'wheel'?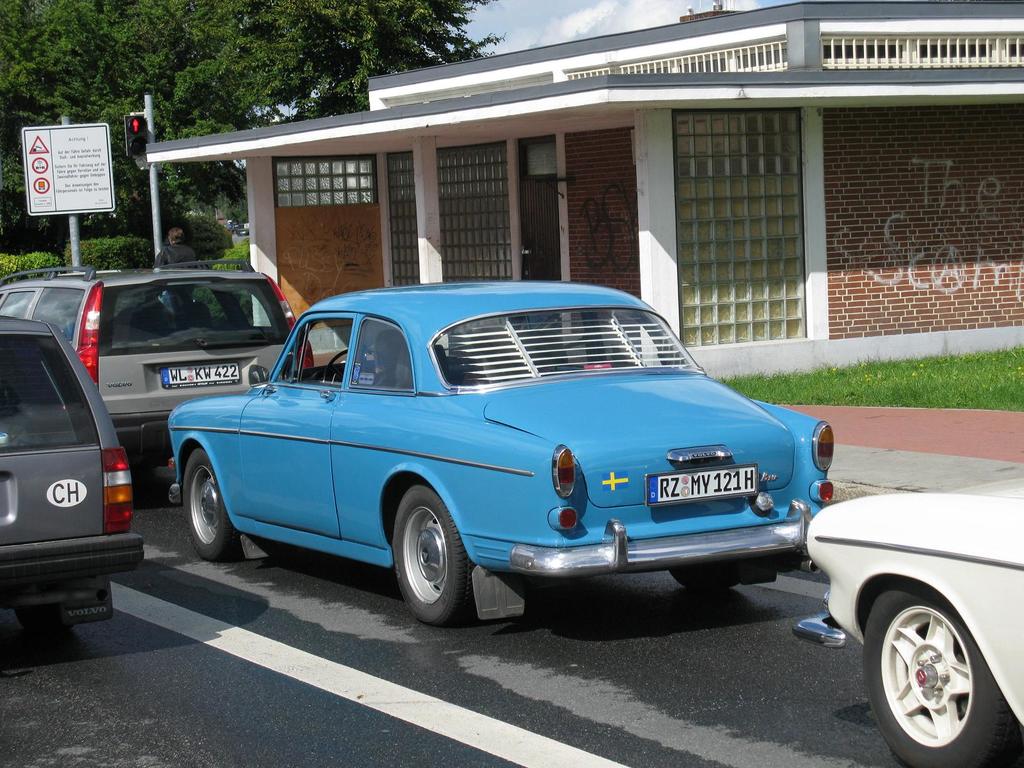
182 447 239 559
